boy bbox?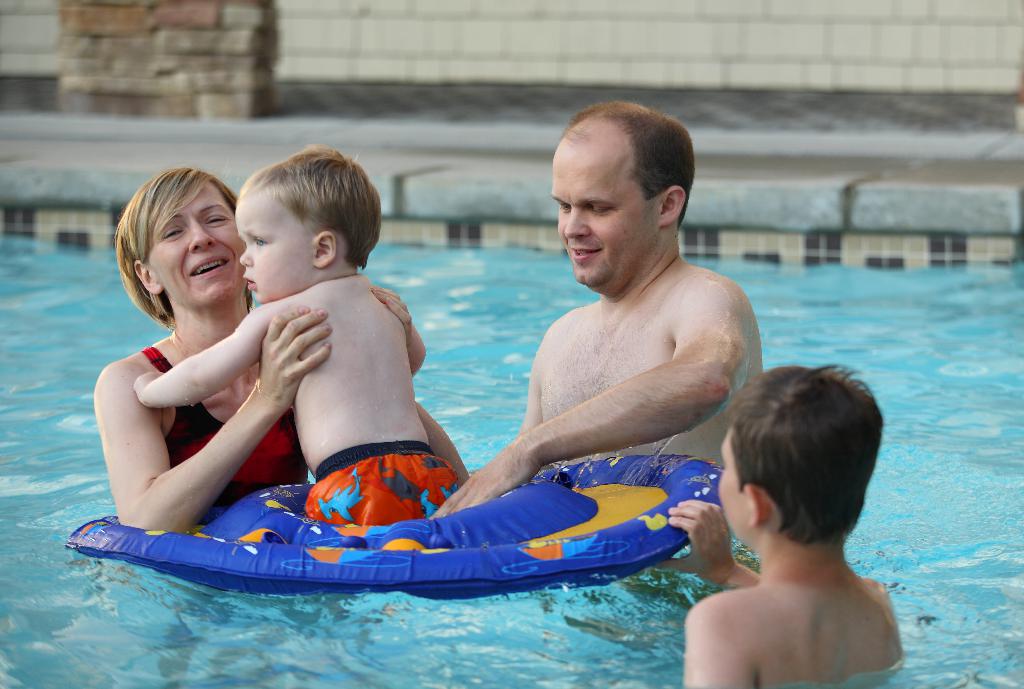
[131,145,456,522]
